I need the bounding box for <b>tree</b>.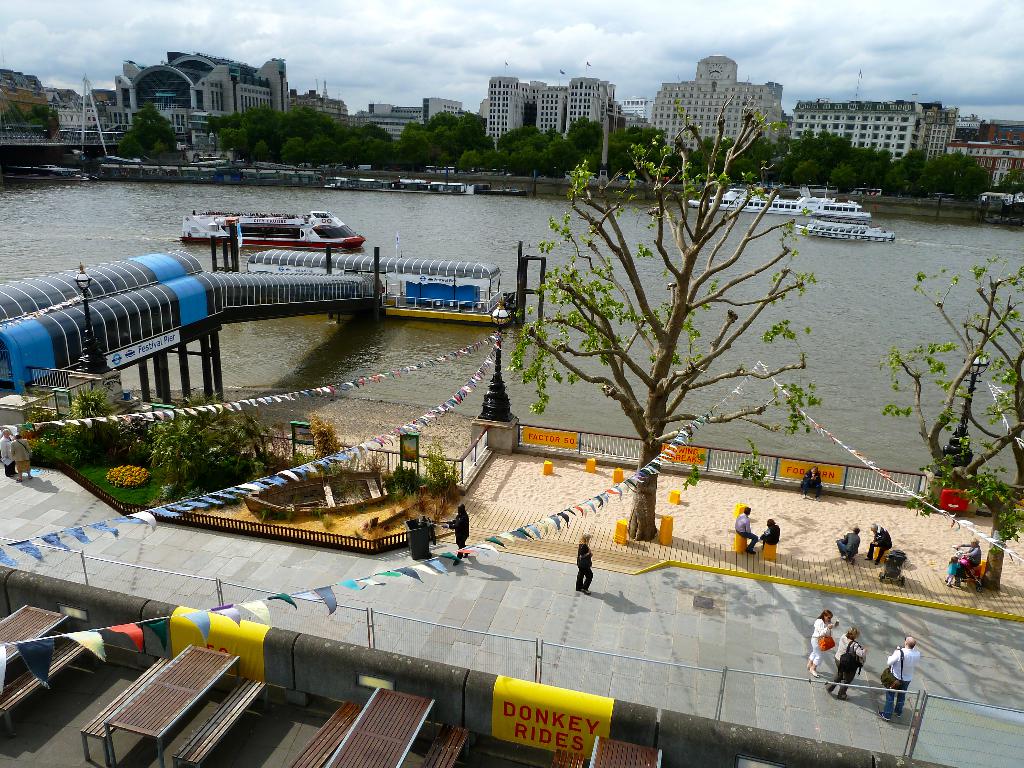
Here it is: <region>877, 257, 1023, 545</region>.
